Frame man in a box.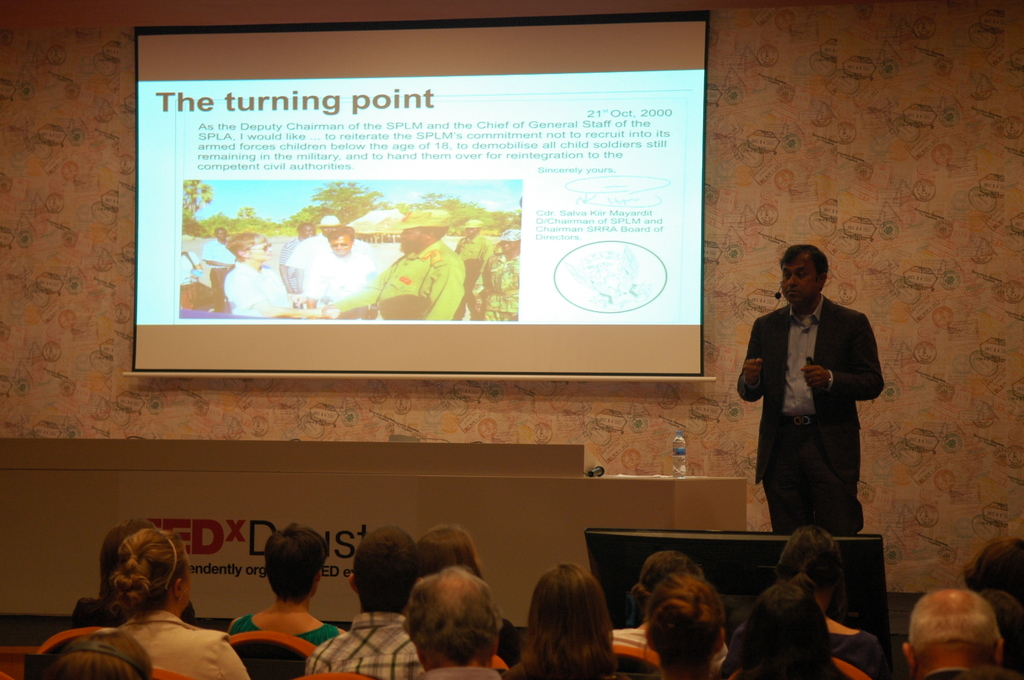
rect(902, 589, 1011, 679).
